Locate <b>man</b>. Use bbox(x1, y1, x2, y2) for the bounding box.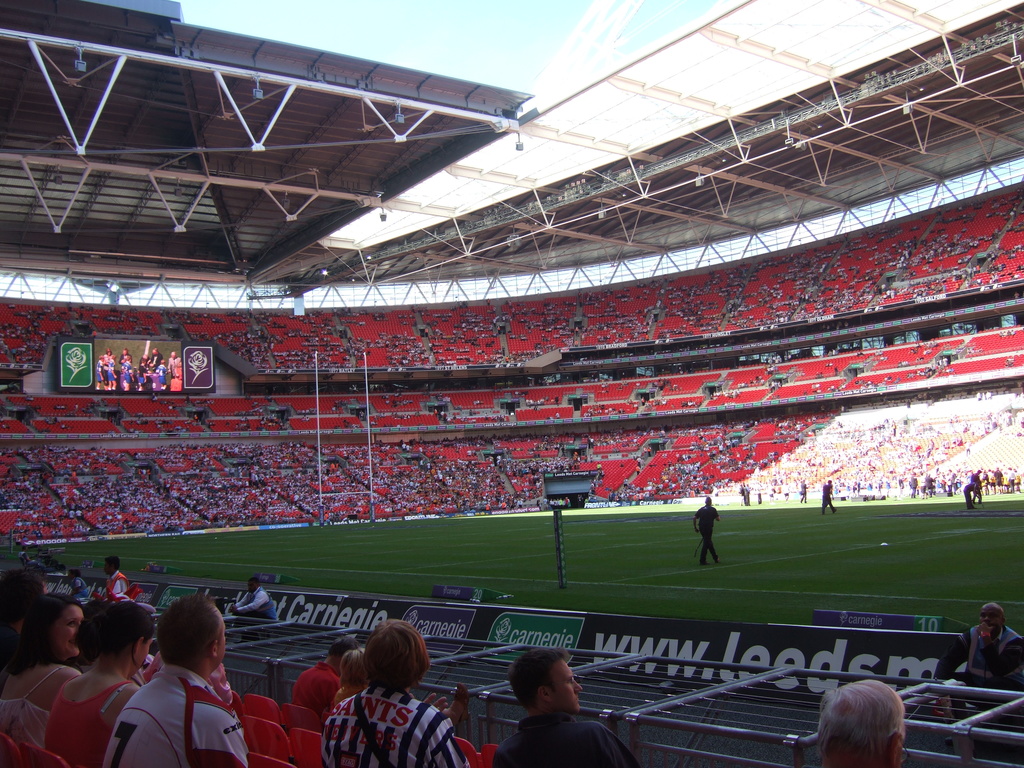
bbox(118, 348, 132, 365).
